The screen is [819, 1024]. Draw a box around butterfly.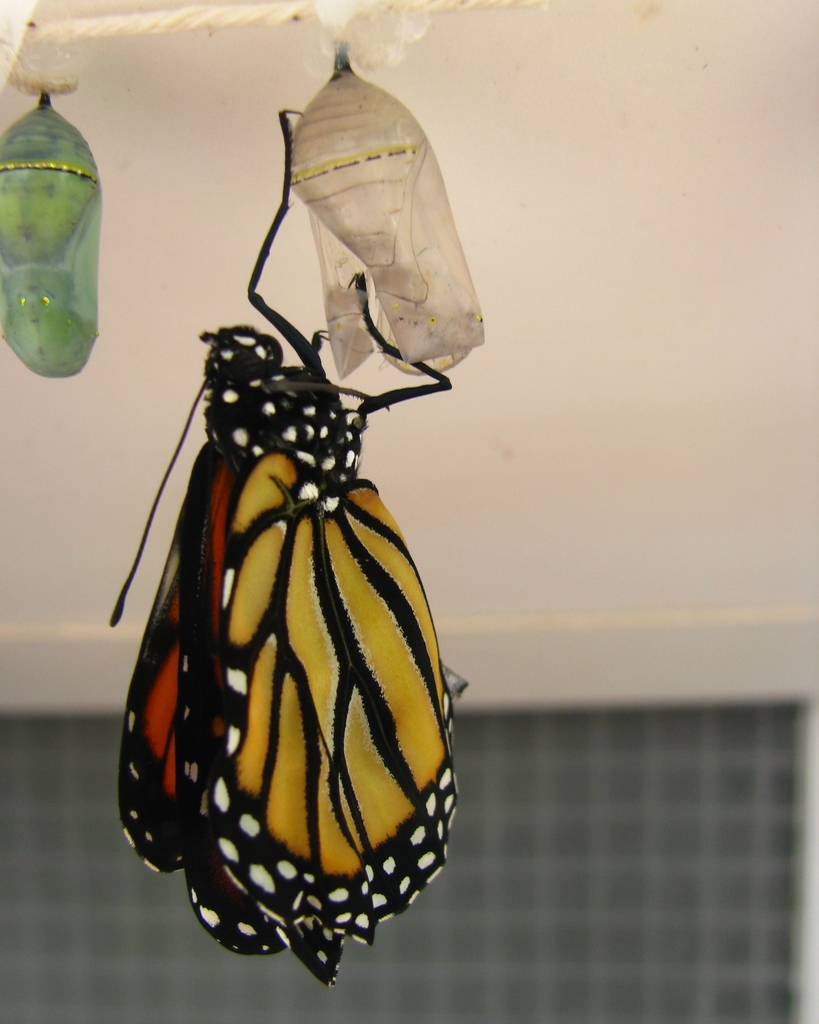
x1=107, y1=112, x2=465, y2=986.
